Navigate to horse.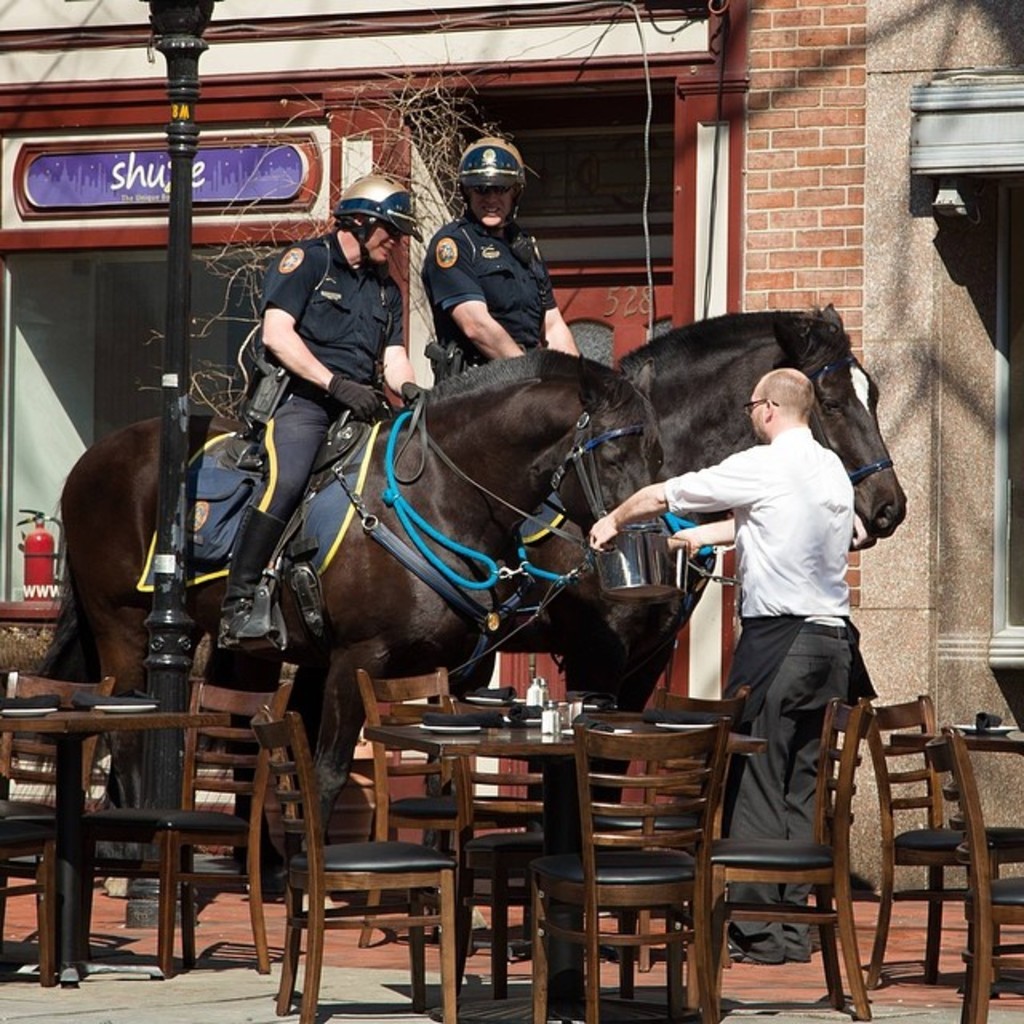
Navigation target: bbox=[218, 299, 910, 898].
